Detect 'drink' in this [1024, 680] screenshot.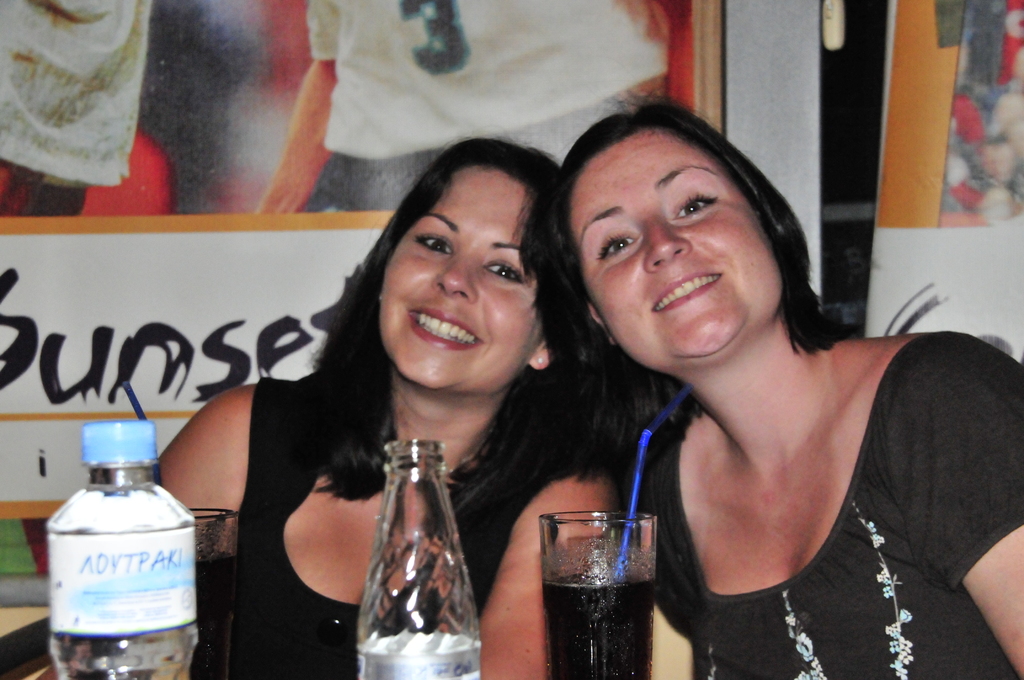
Detection: bbox=(355, 645, 477, 679).
